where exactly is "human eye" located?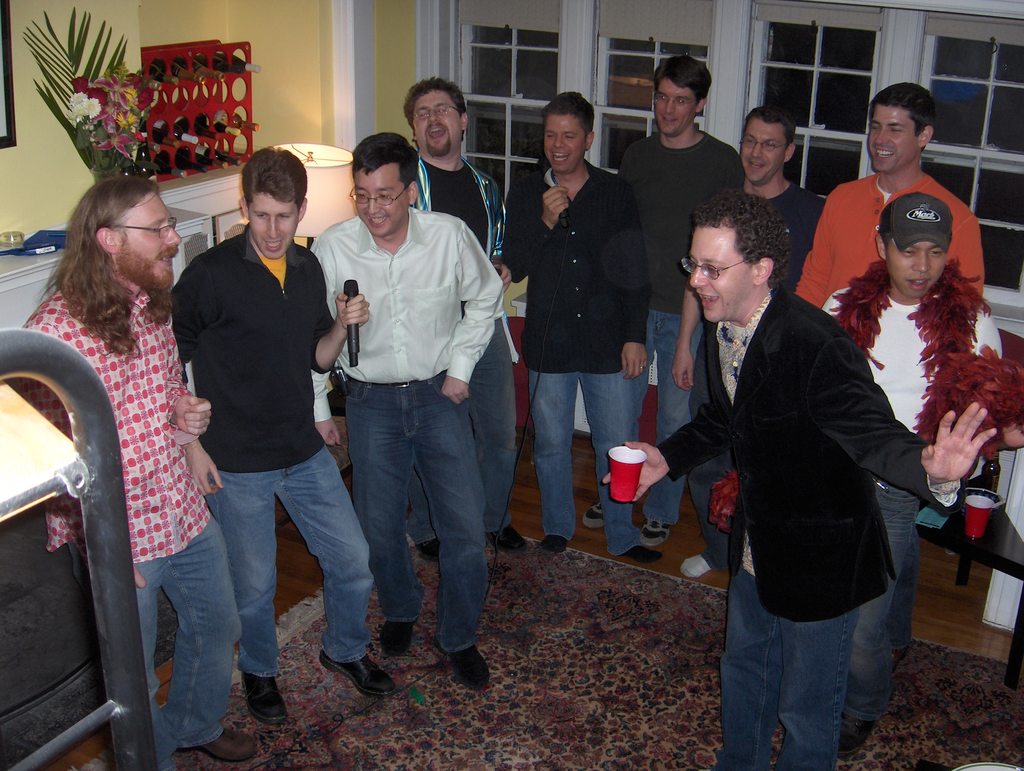
Its bounding box is [left=378, top=193, right=390, bottom=200].
